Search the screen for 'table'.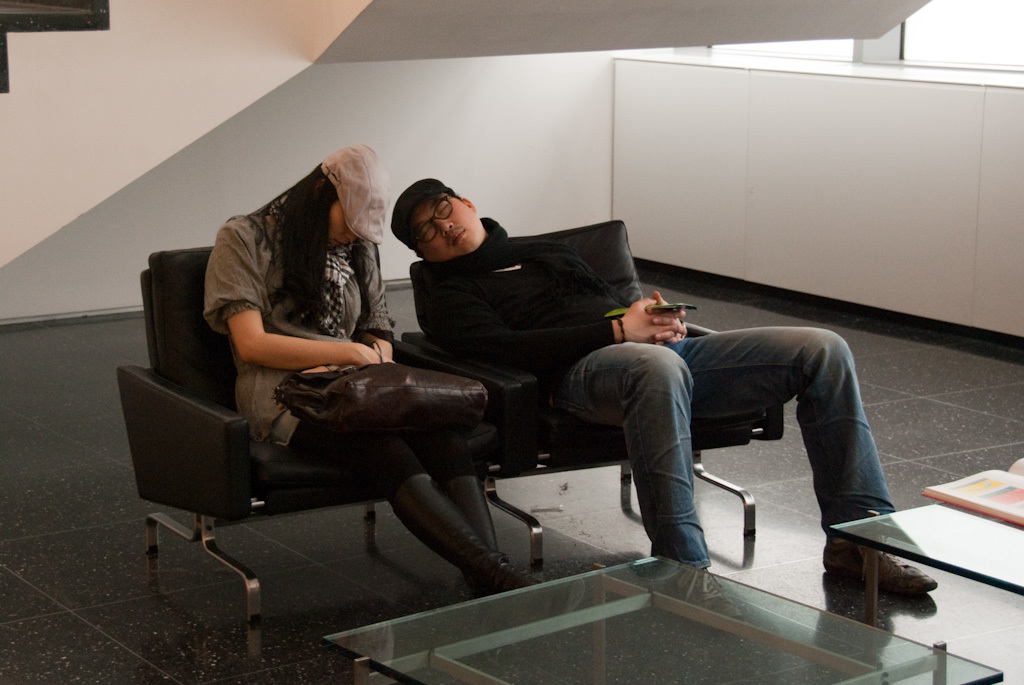
Found at box=[321, 549, 1005, 684].
